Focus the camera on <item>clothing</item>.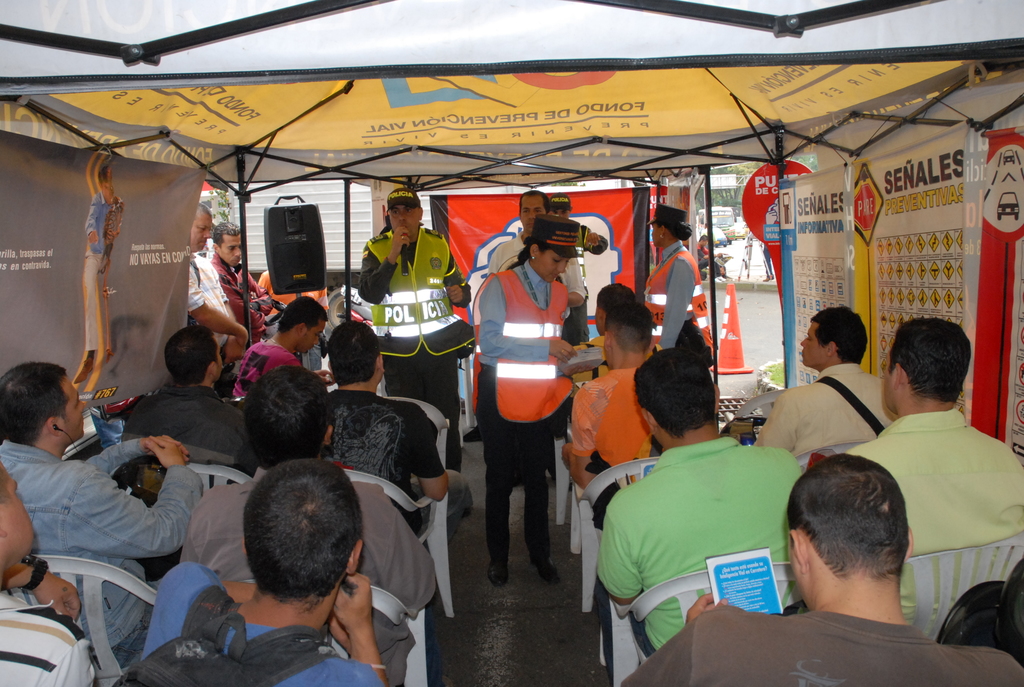
Focus region: x1=232 y1=337 x2=304 y2=406.
